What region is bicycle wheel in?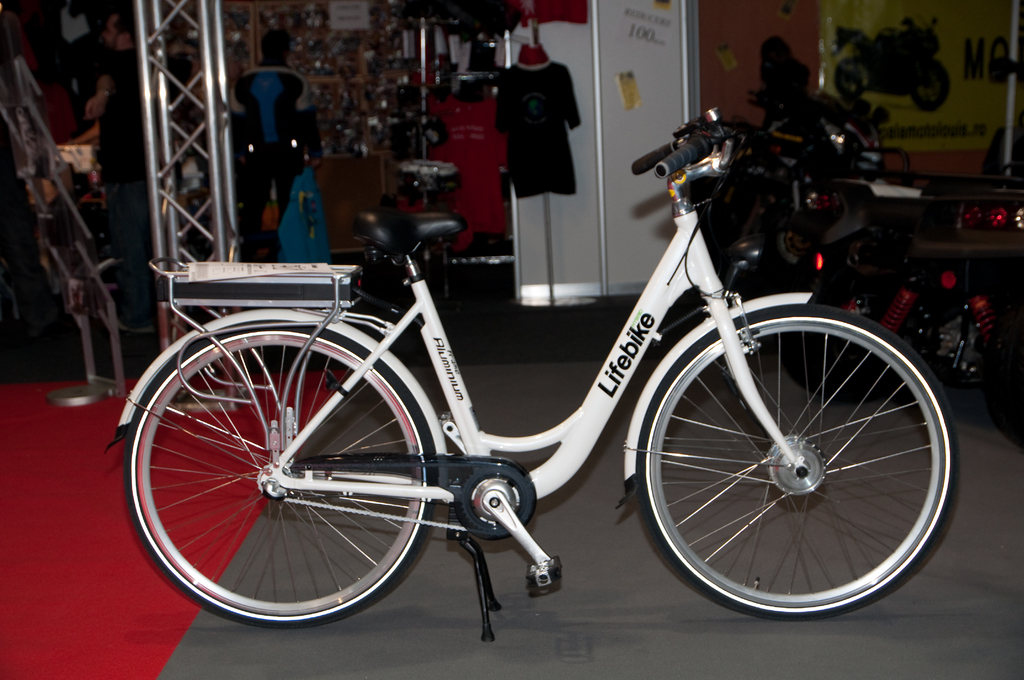
box(638, 305, 958, 626).
